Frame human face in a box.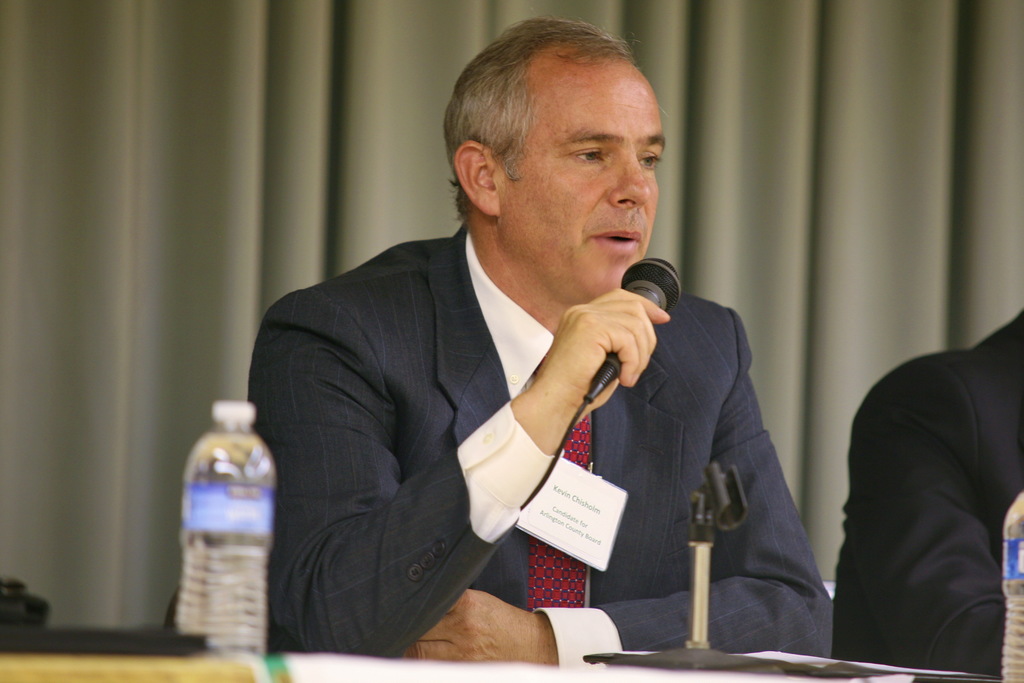
locate(505, 63, 664, 300).
